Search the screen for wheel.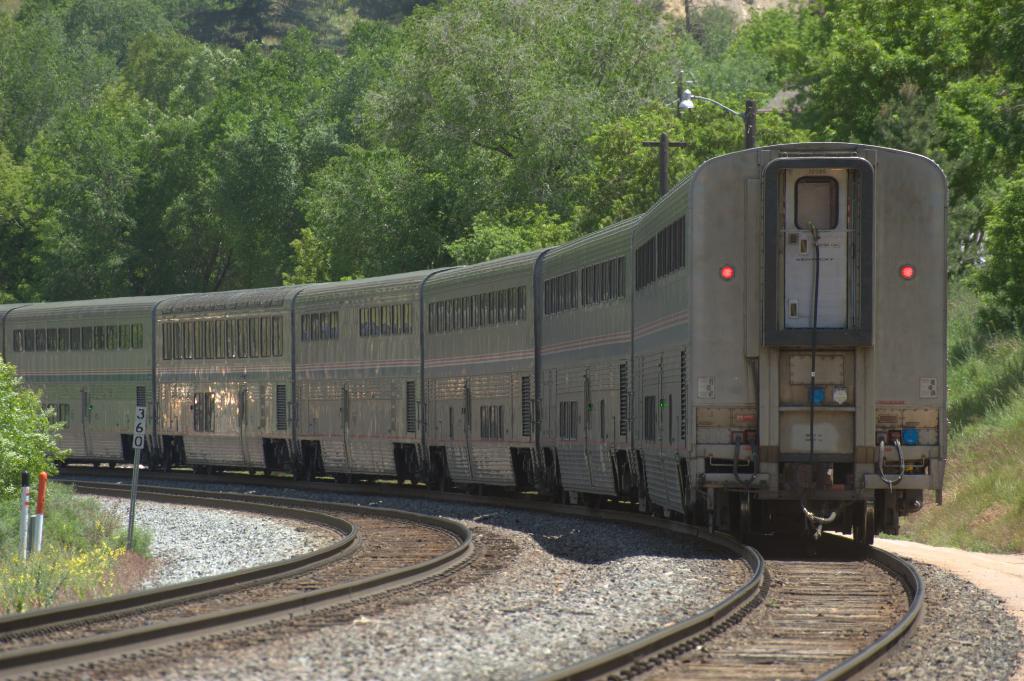
Found at (left=684, top=495, right=698, bottom=527).
